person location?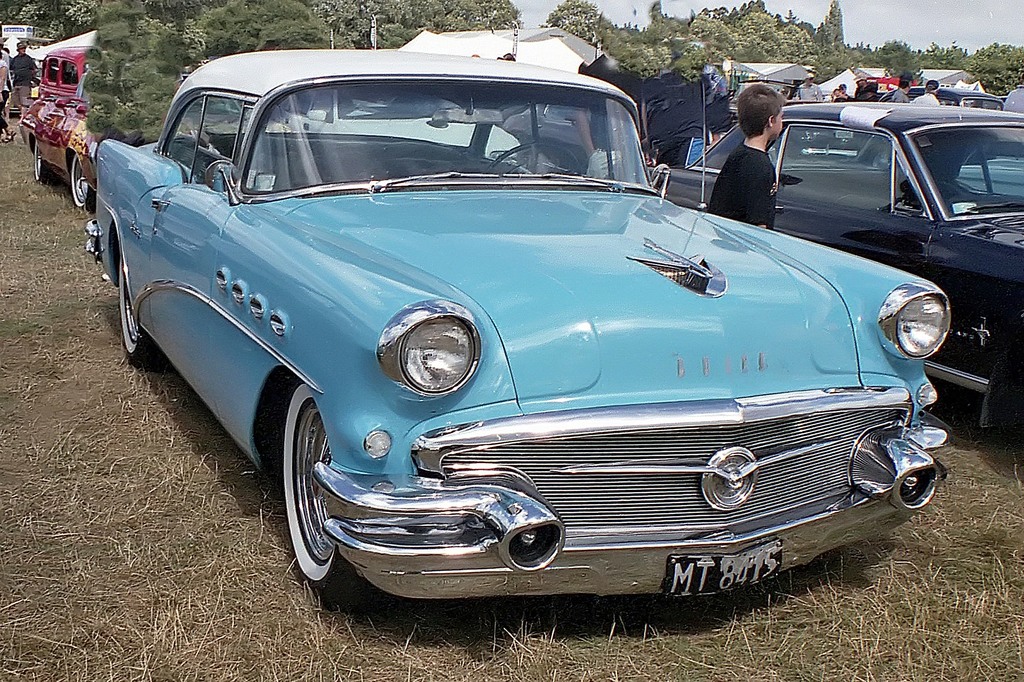
x1=912 y1=80 x2=934 y2=109
